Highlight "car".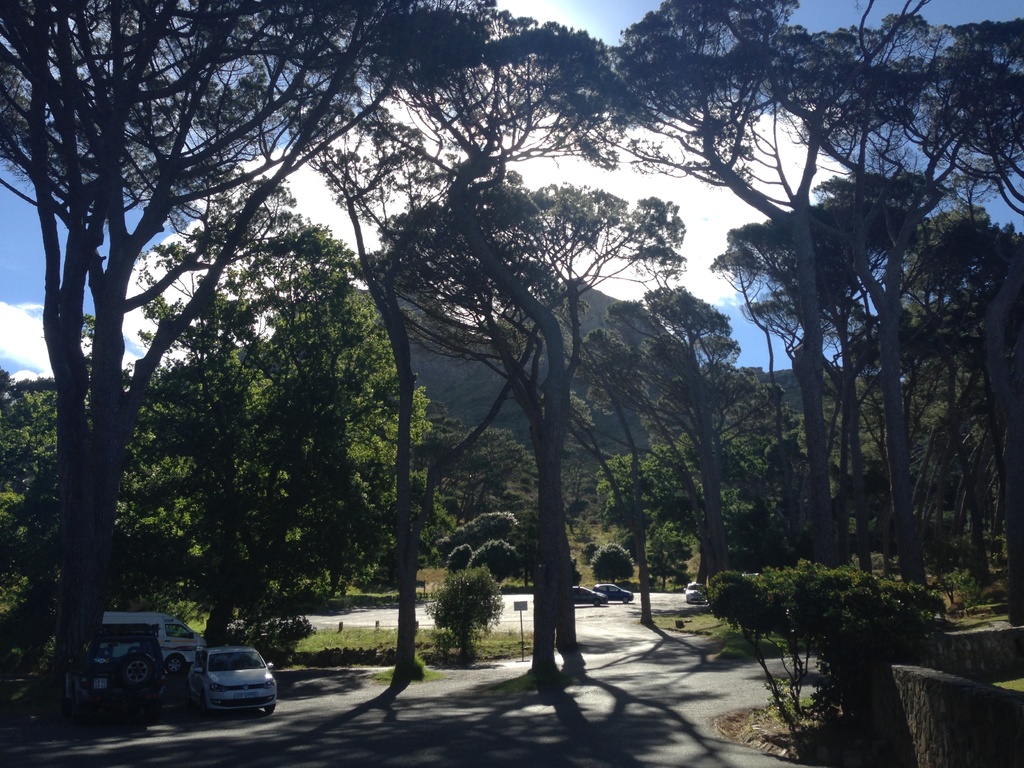
Highlighted region: l=84, t=632, r=164, b=702.
